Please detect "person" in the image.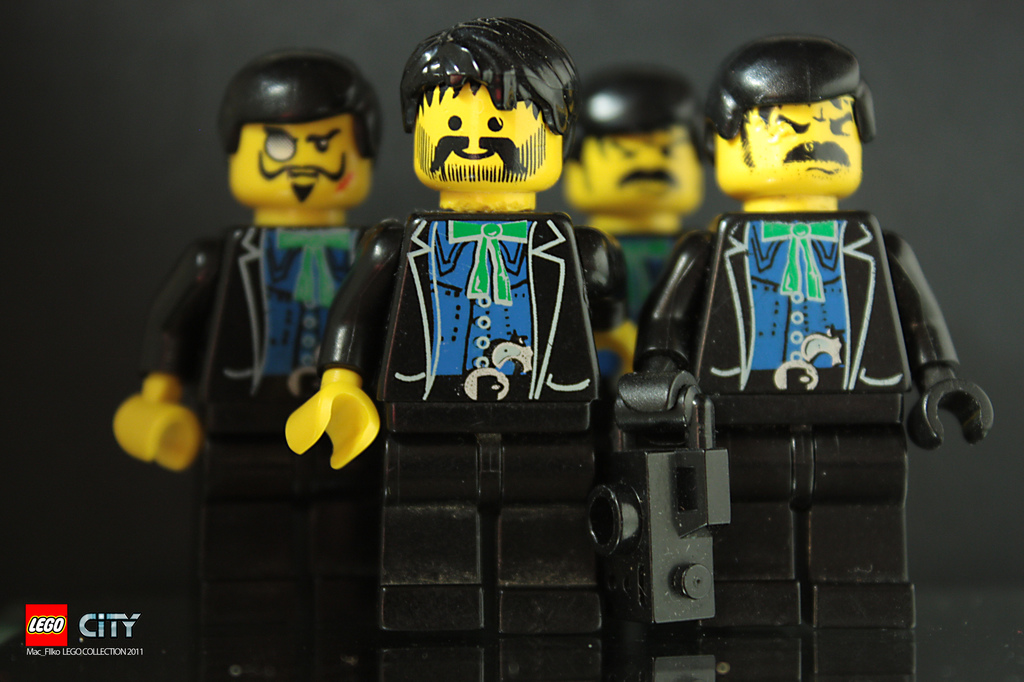
(281,15,651,671).
